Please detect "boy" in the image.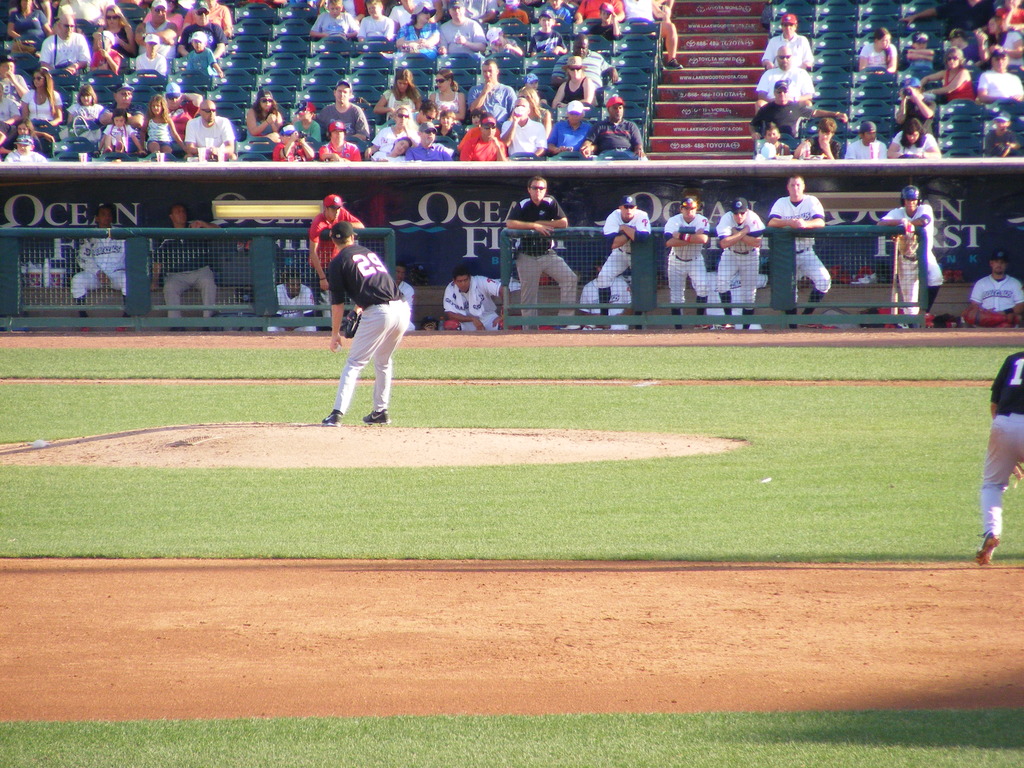
[left=578, top=255, right=632, bottom=330].
